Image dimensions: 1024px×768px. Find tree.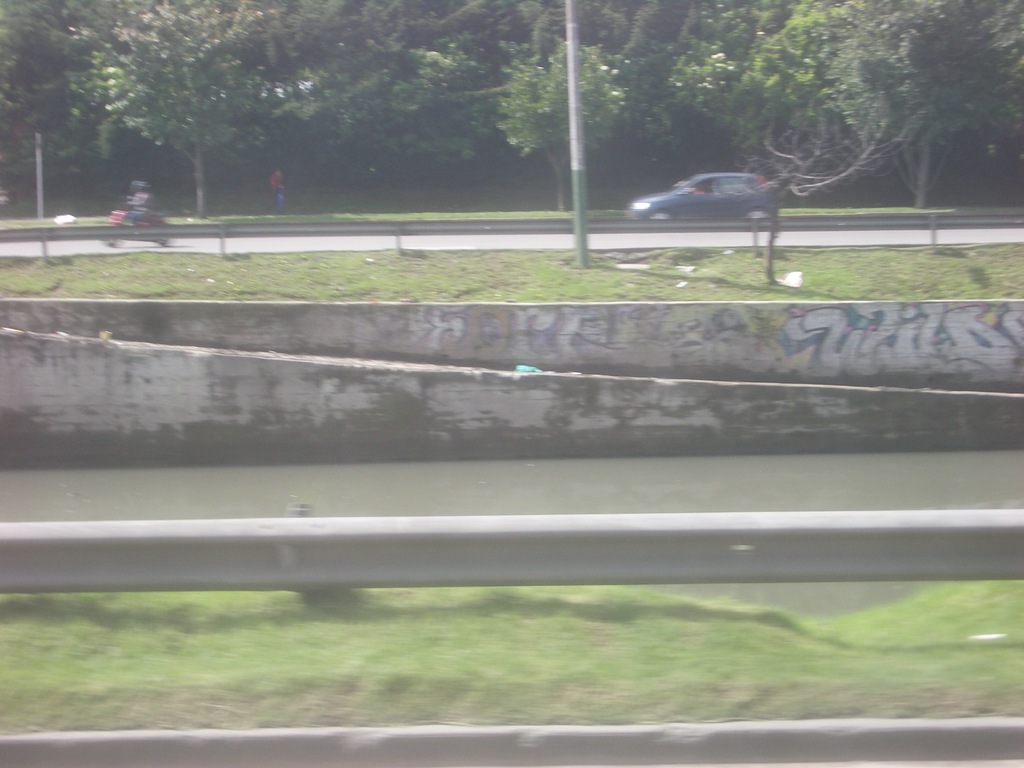
[x1=0, y1=0, x2=1023, y2=204].
